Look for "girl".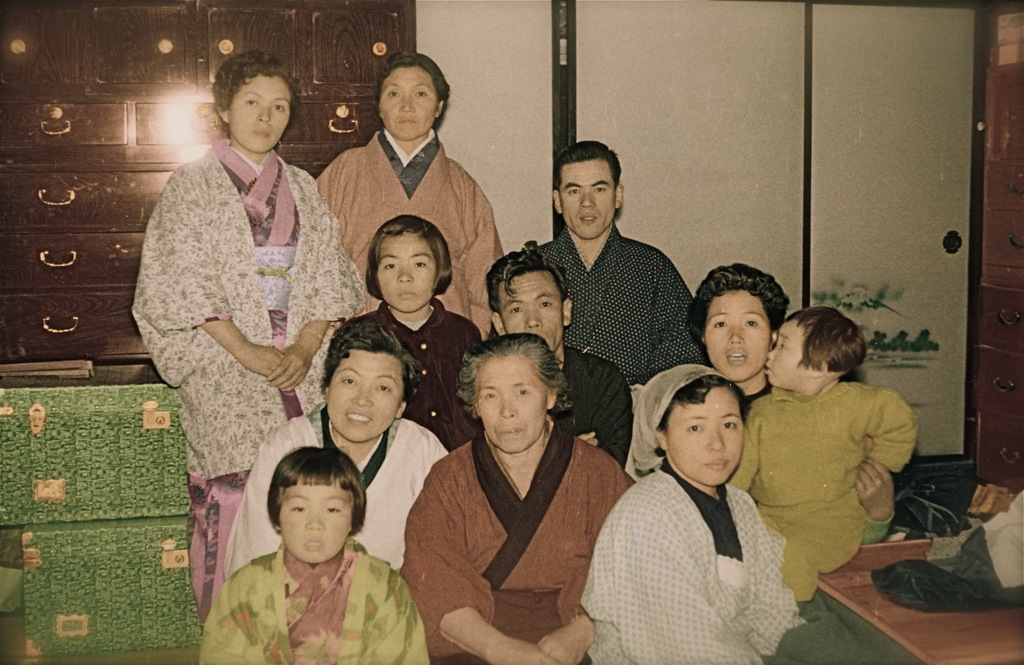
Found: 202,445,433,664.
